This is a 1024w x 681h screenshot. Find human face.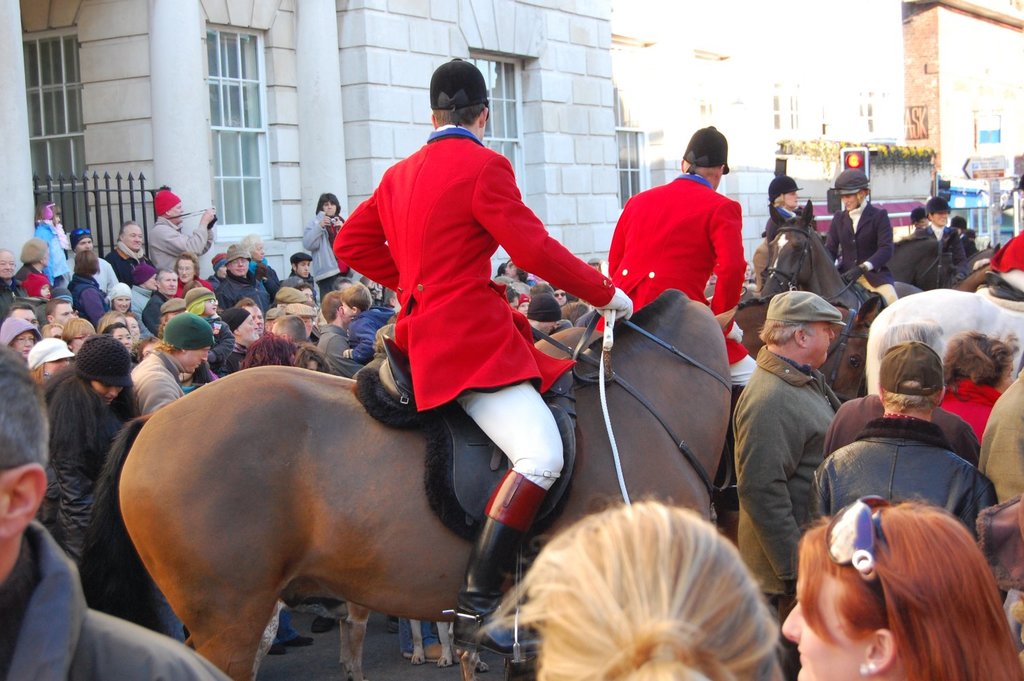
Bounding box: [124, 224, 144, 247].
